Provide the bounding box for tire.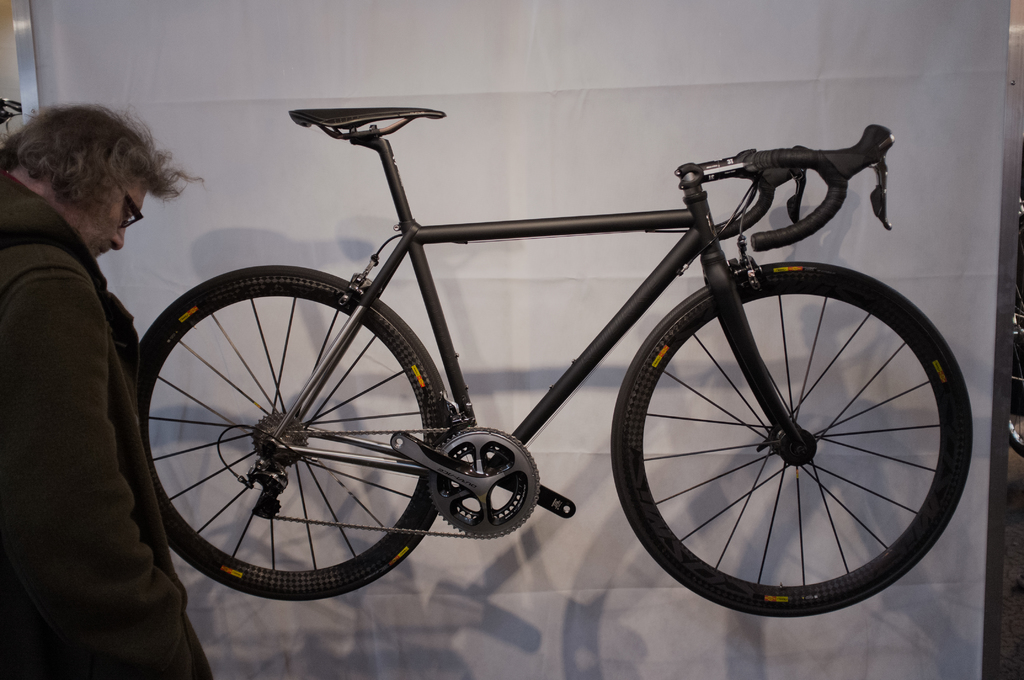
BBox(612, 264, 974, 620).
